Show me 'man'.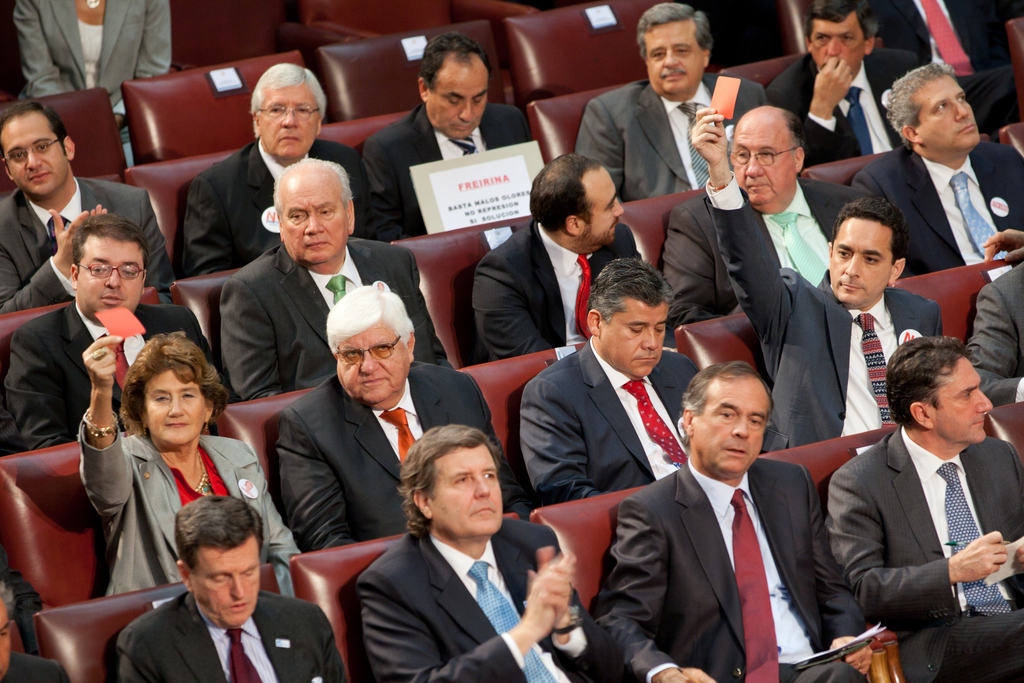
'man' is here: 350 424 621 682.
